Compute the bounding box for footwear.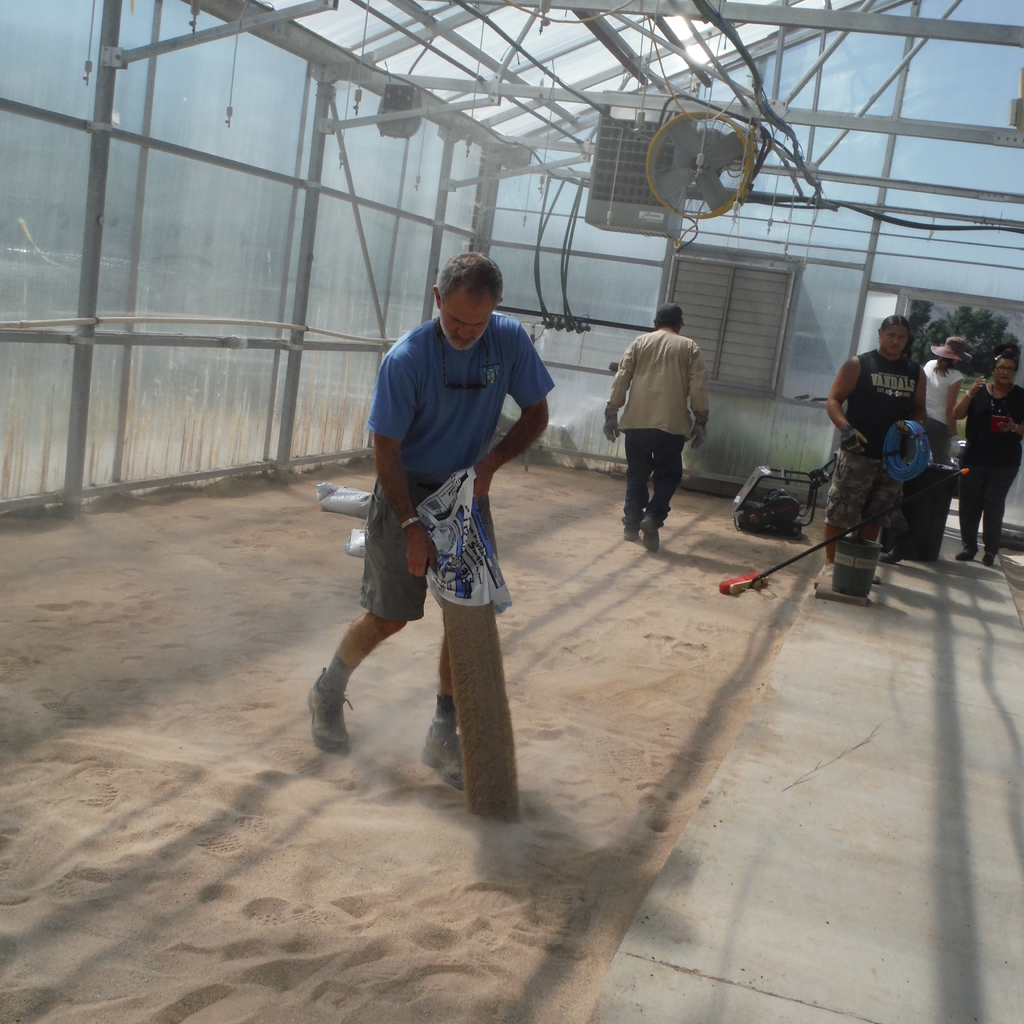
x1=623 y1=511 x2=643 y2=543.
